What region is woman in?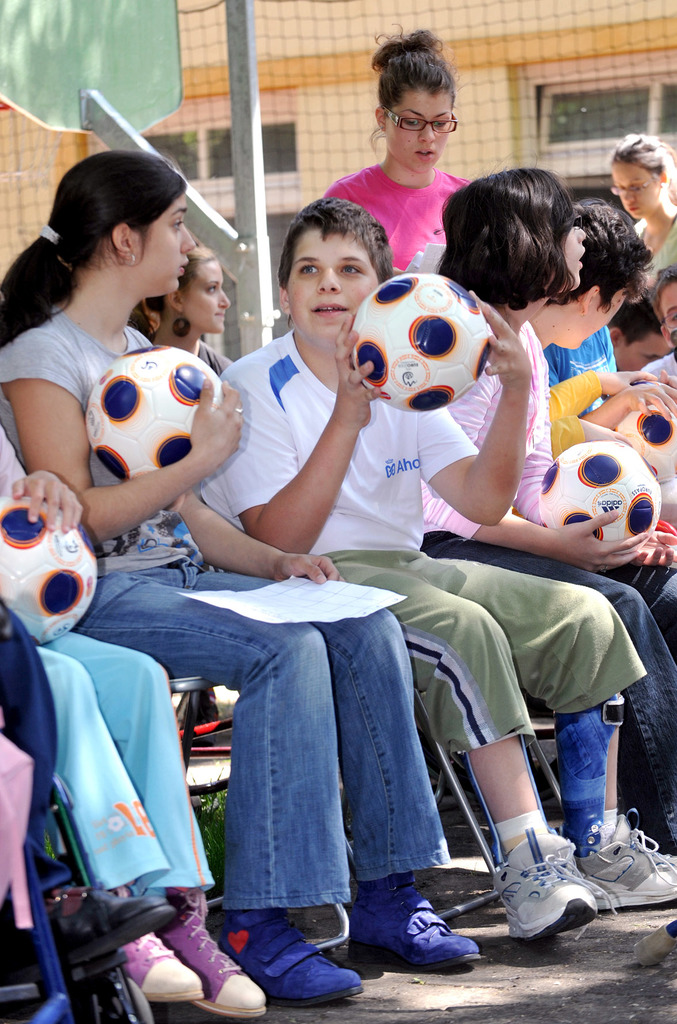
locate(418, 166, 676, 865).
